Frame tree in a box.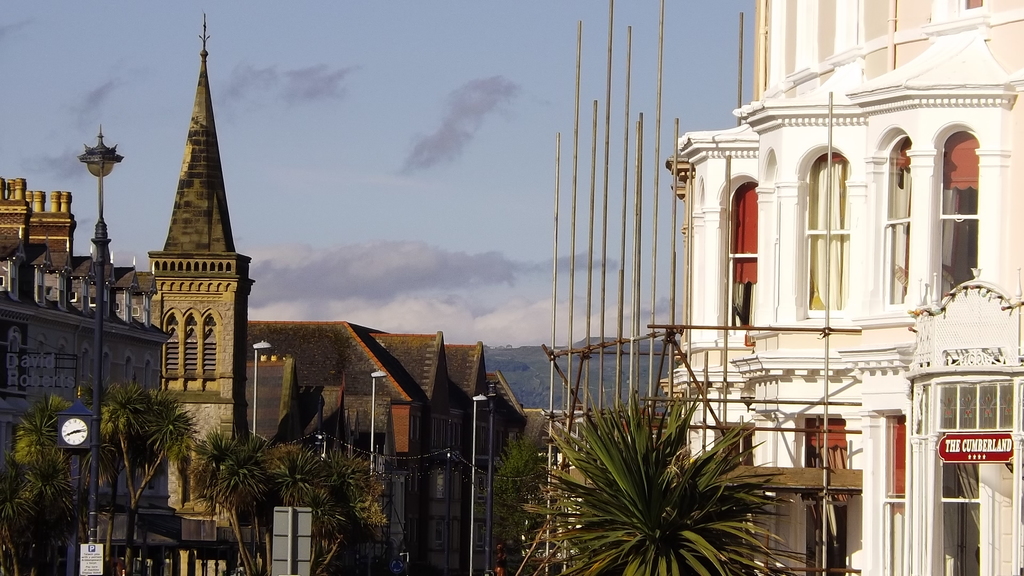
bbox=(186, 429, 394, 575).
